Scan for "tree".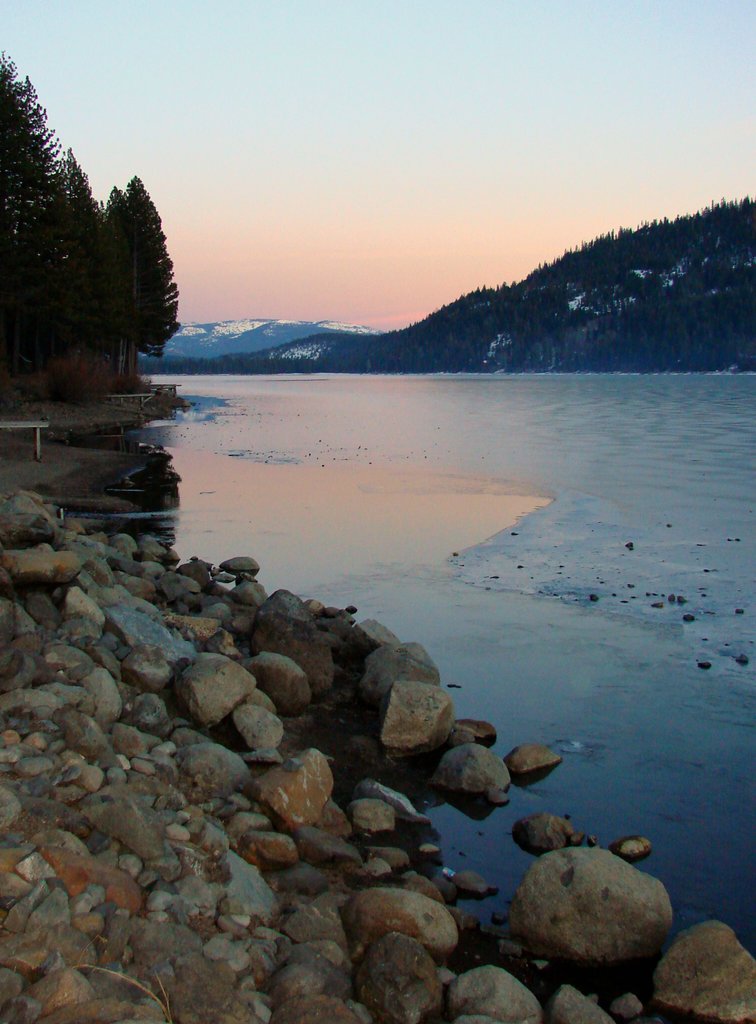
Scan result: (x1=95, y1=175, x2=186, y2=396).
